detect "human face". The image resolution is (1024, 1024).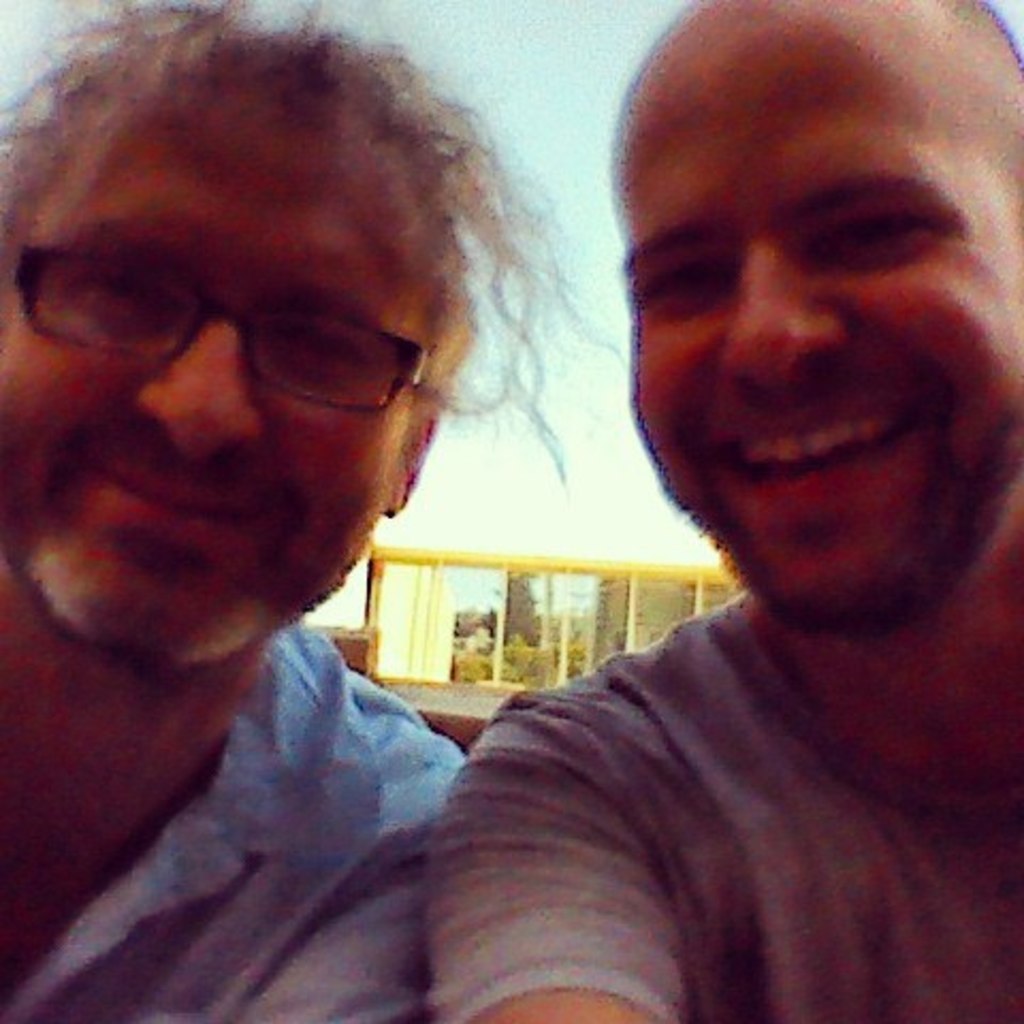
box=[629, 0, 1022, 631].
